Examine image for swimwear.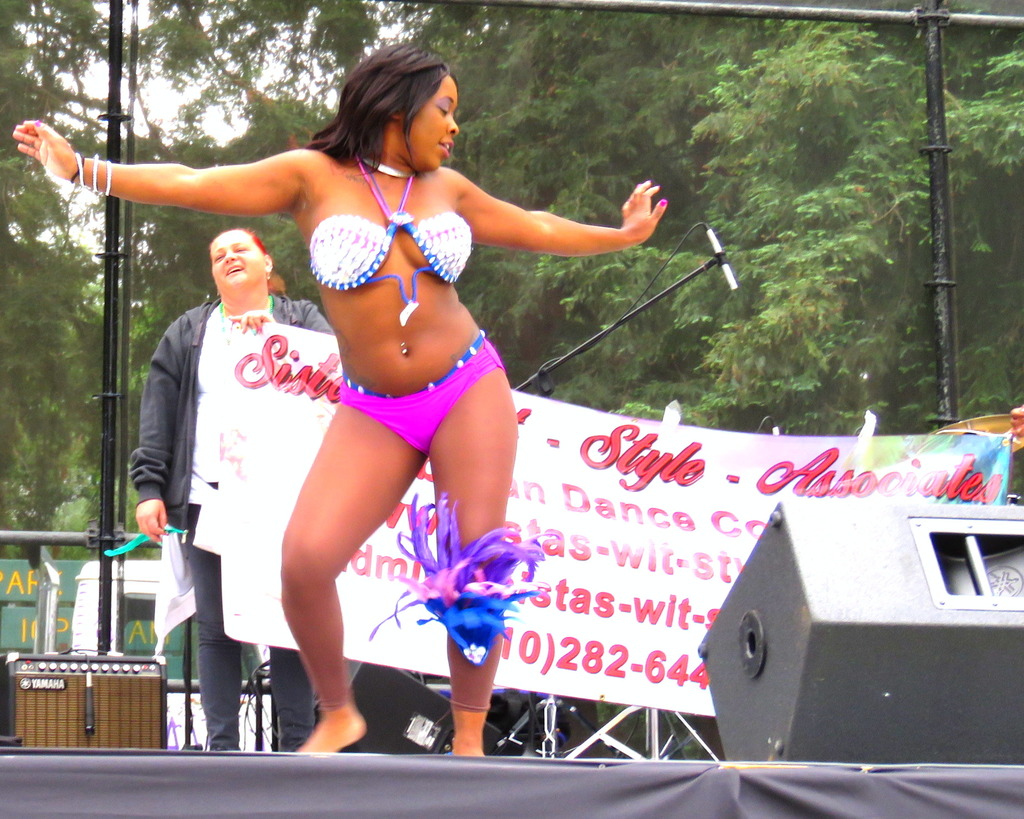
Examination result: detection(337, 330, 500, 456).
